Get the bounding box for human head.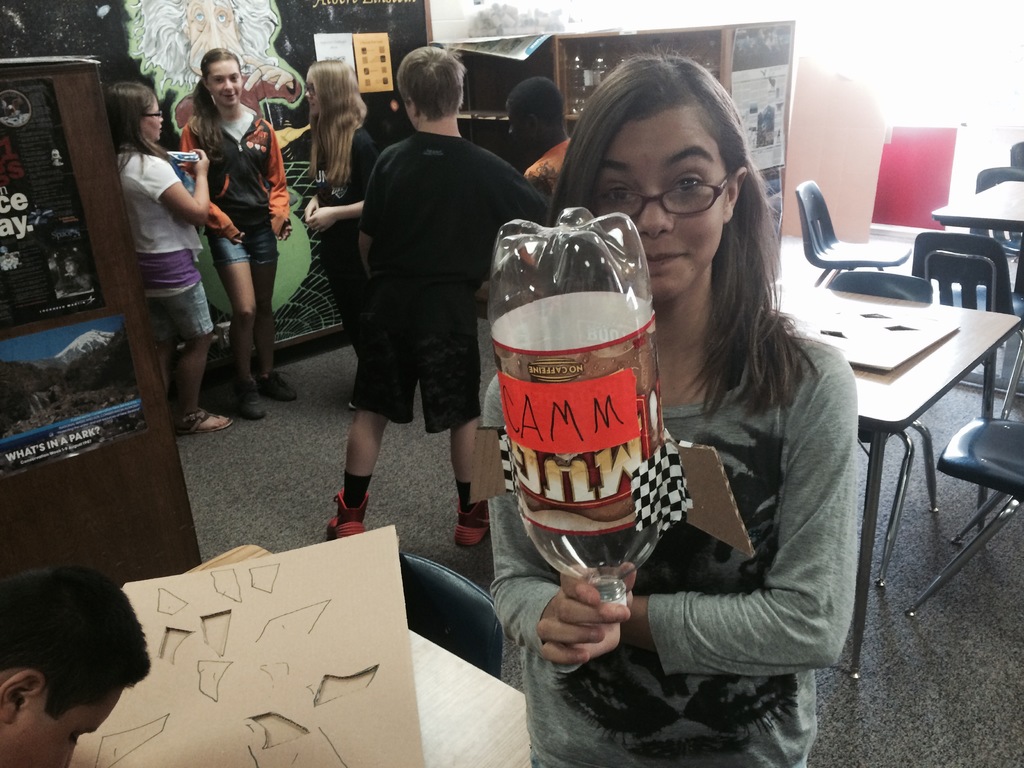
pyautogui.locateOnScreen(109, 81, 163, 148).
